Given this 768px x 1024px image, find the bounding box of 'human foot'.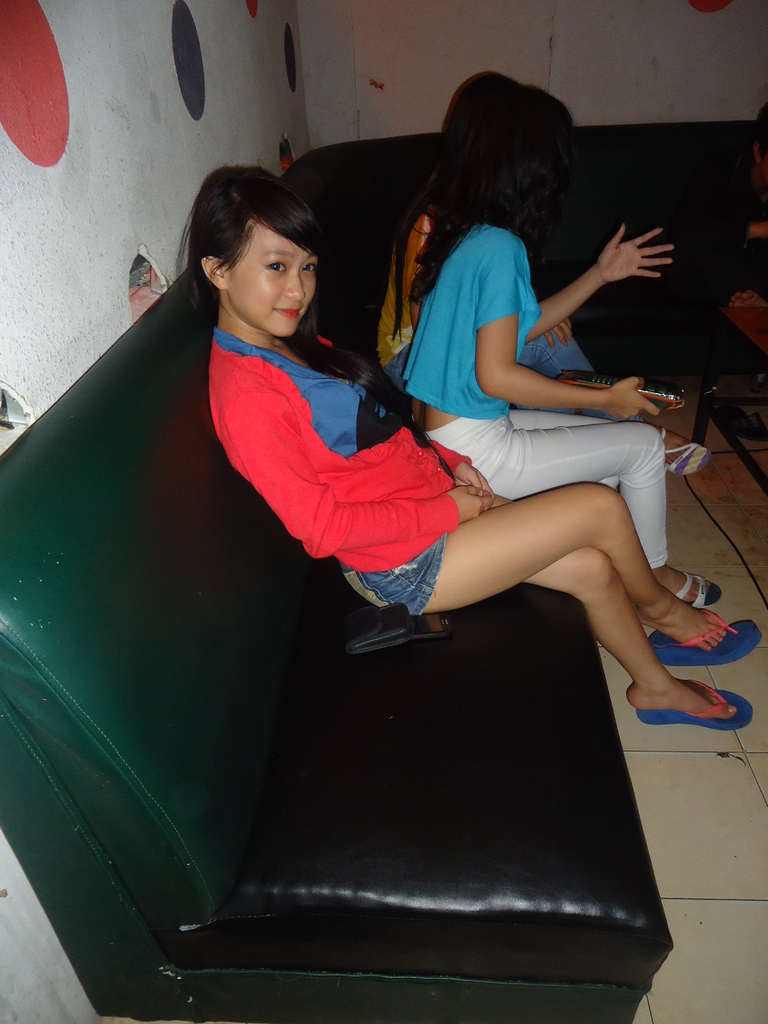
(left=636, top=586, right=736, bottom=650).
